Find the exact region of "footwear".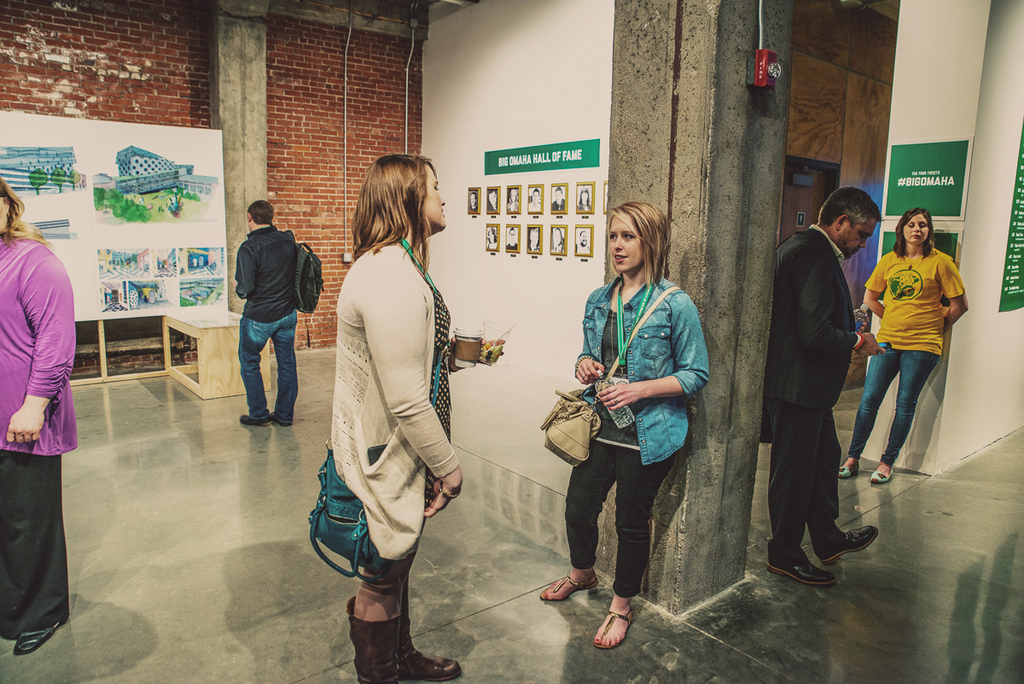
Exact region: (x1=236, y1=415, x2=268, y2=430).
